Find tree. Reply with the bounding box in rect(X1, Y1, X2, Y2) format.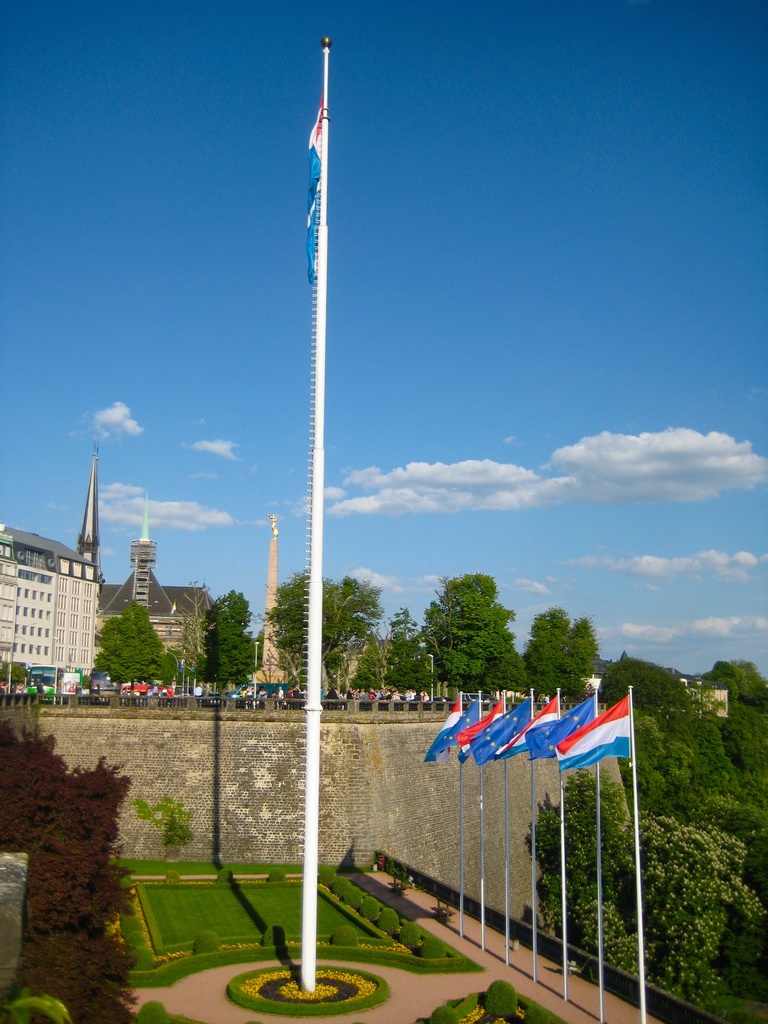
rect(0, 709, 159, 1023).
